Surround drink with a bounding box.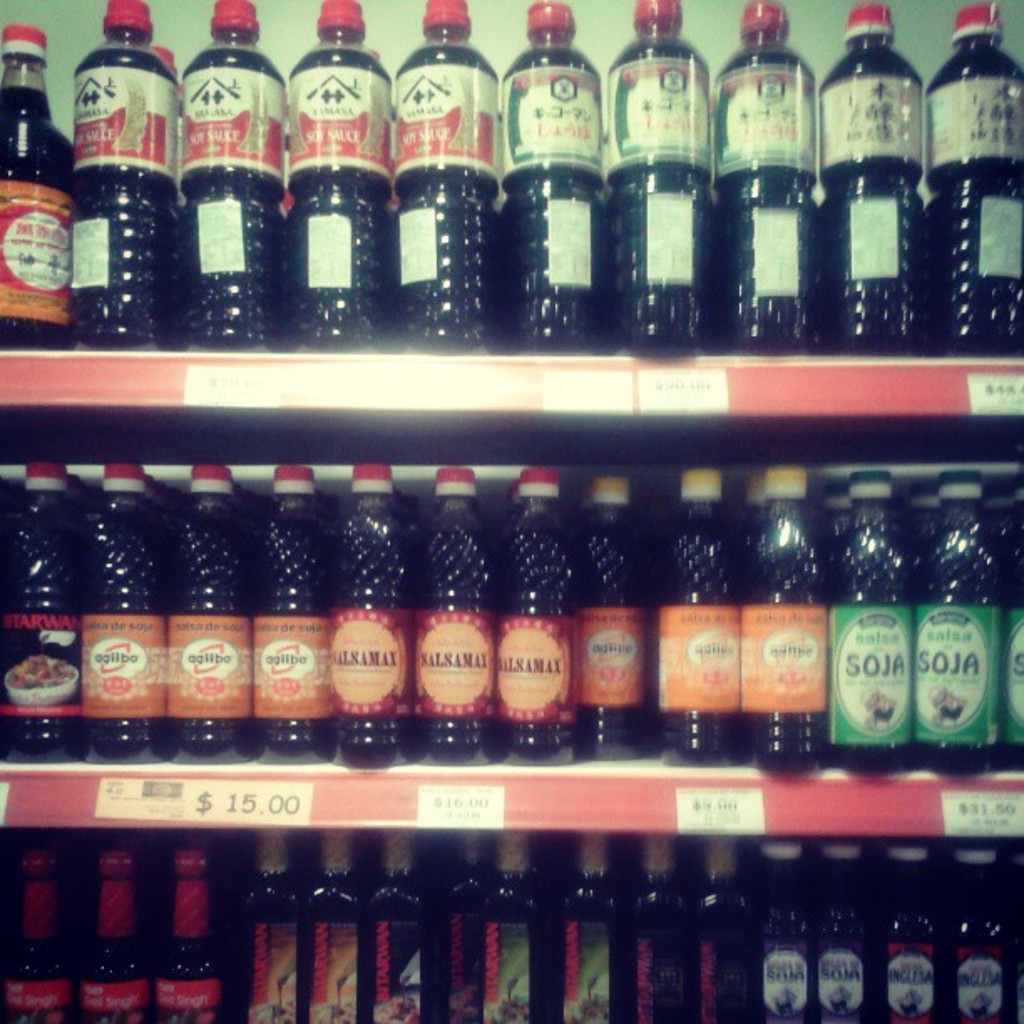
[64,10,176,345].
